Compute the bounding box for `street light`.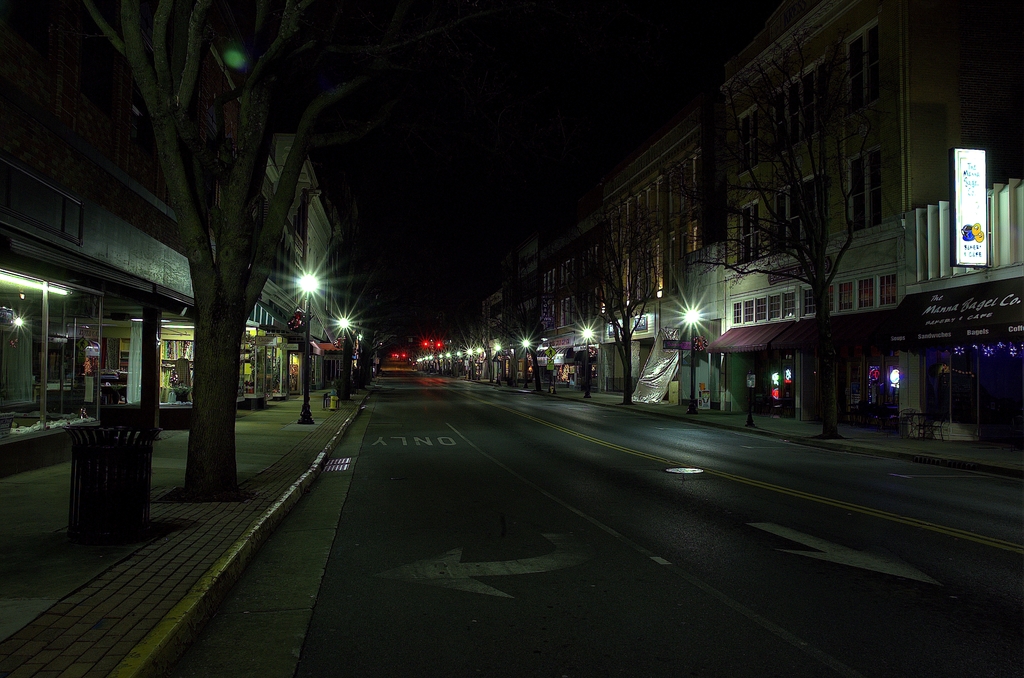
(518,333,531,387).
